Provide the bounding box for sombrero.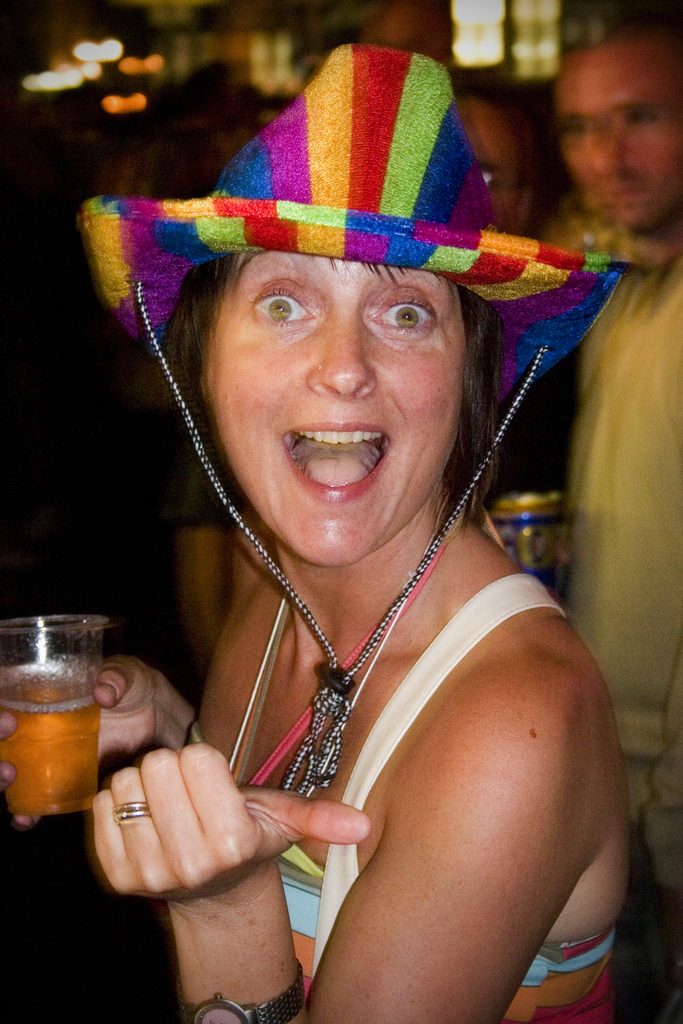
[91, 58, 625, 771].
